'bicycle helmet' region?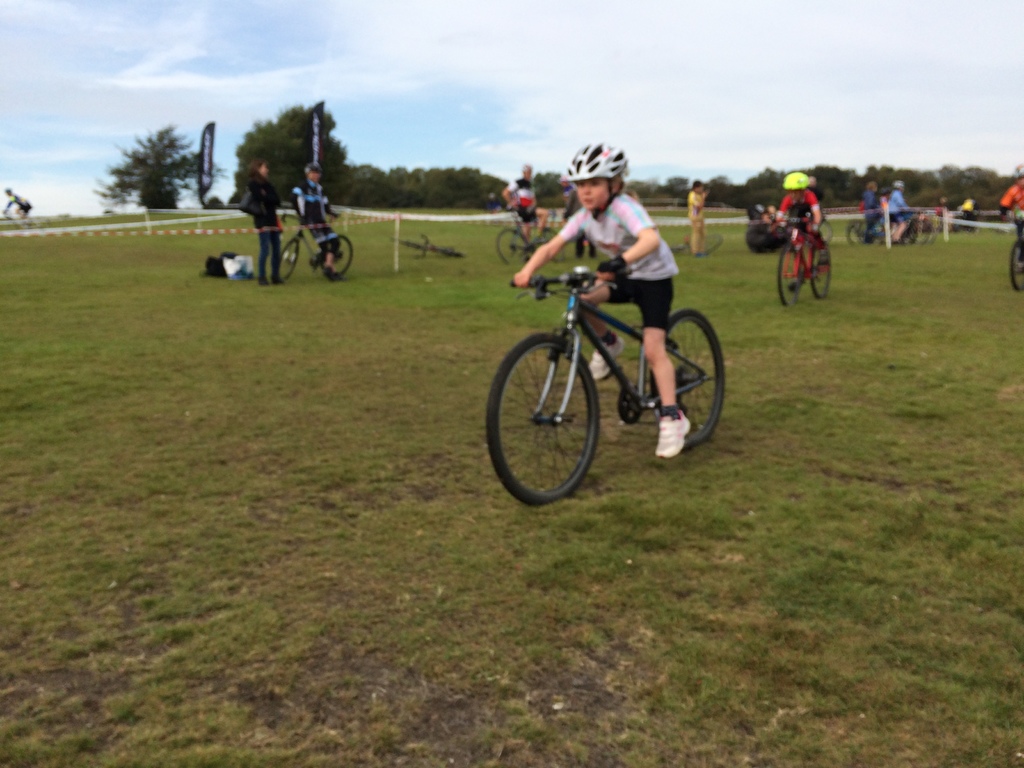
rect(785, 170, 805, 189)
